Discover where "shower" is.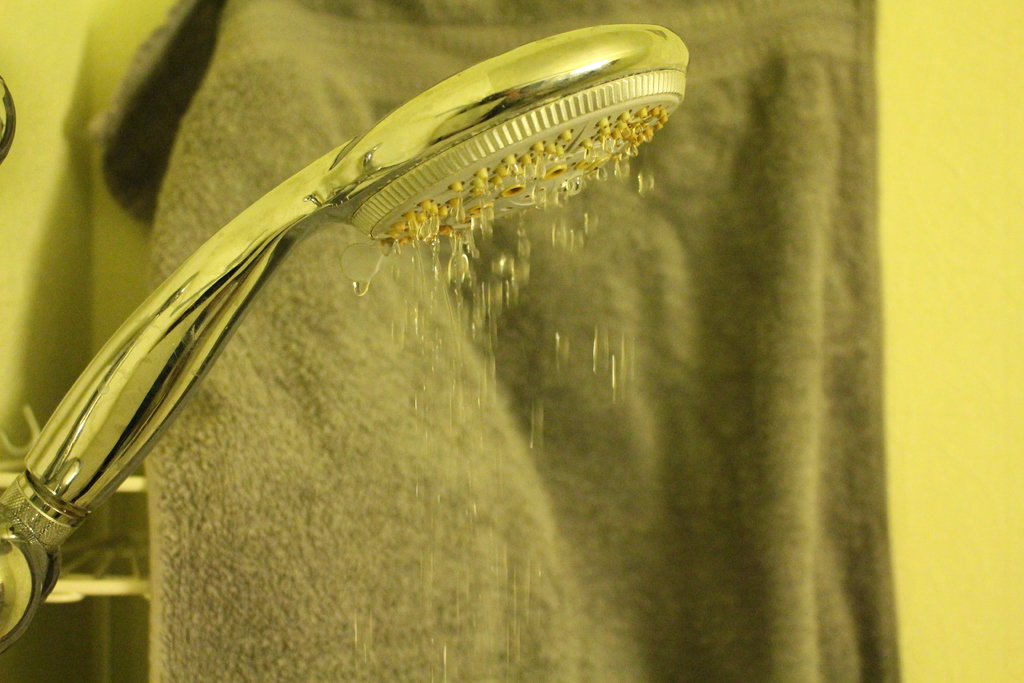
Discovered at [left=0, top=17, right=694, bottom=661].
